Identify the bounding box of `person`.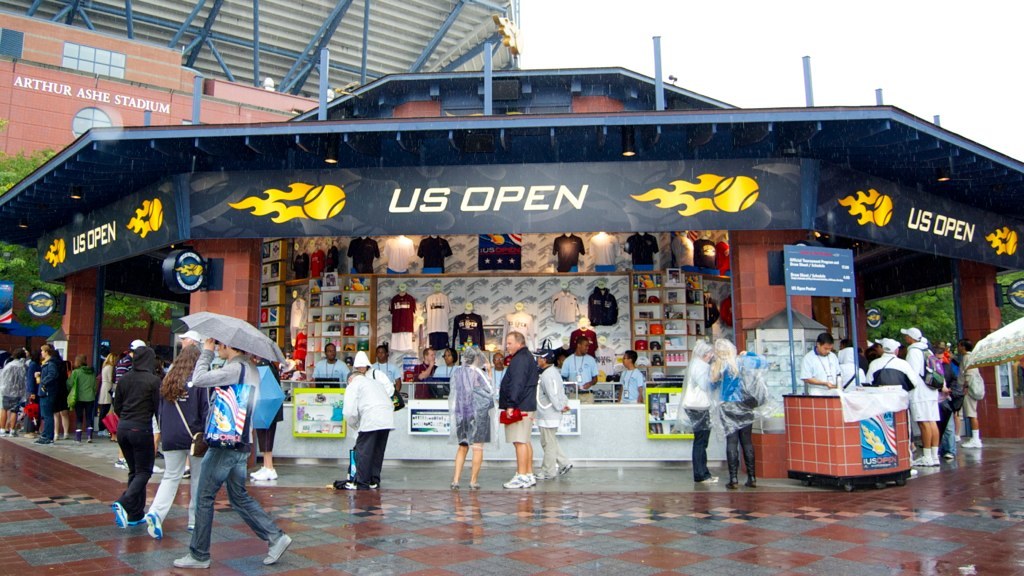
crop(140, 345, 207, 542).
